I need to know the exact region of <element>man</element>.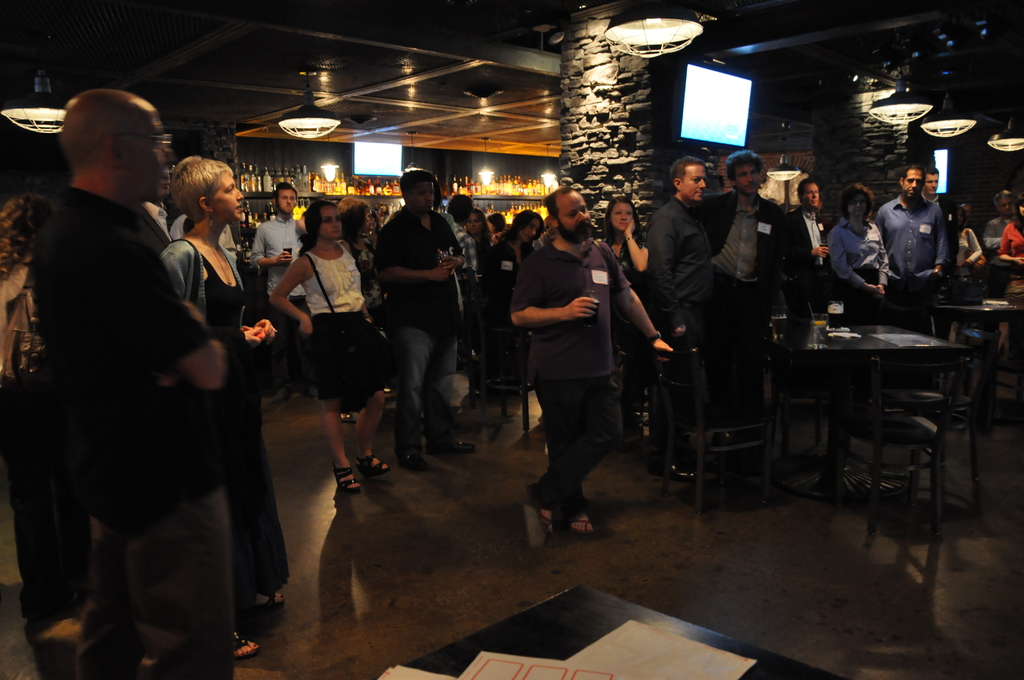
Region: (x1=875, y1=163, x2=954, y2=328).
